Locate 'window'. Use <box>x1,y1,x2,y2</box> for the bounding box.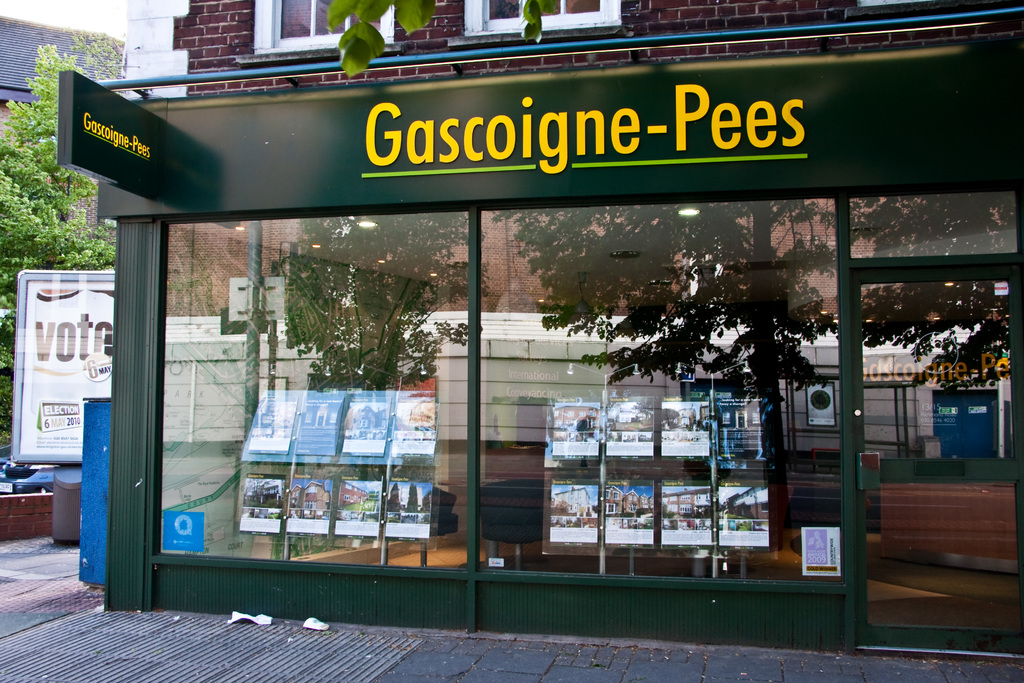
<box>129,193,537,571</box>.
